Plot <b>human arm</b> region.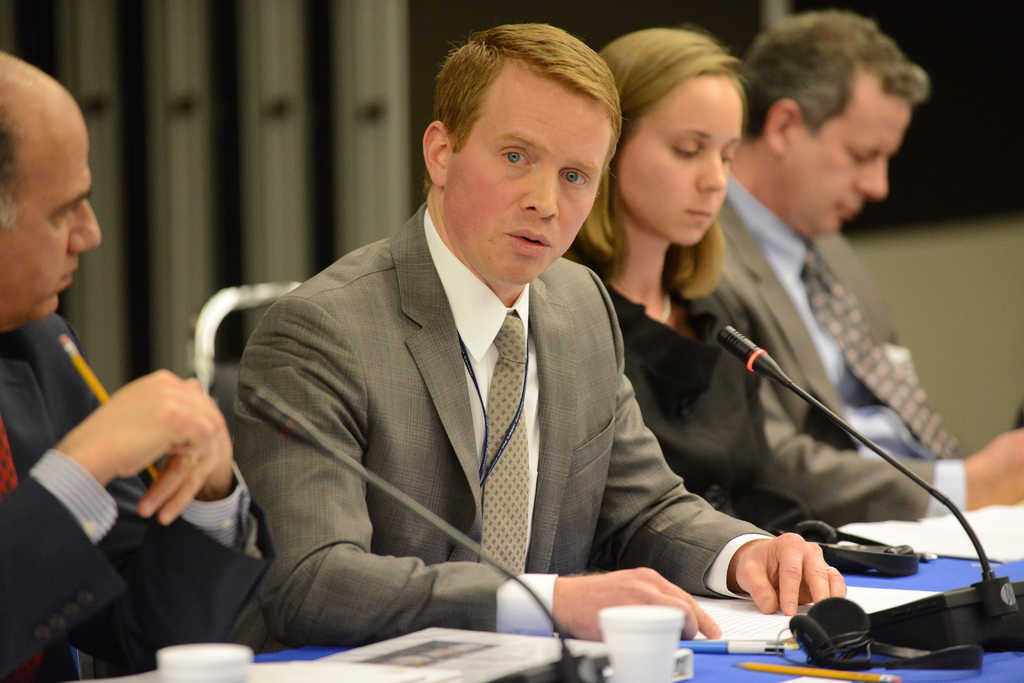
Plotted at l=586, t=369, r=846, b=620.
